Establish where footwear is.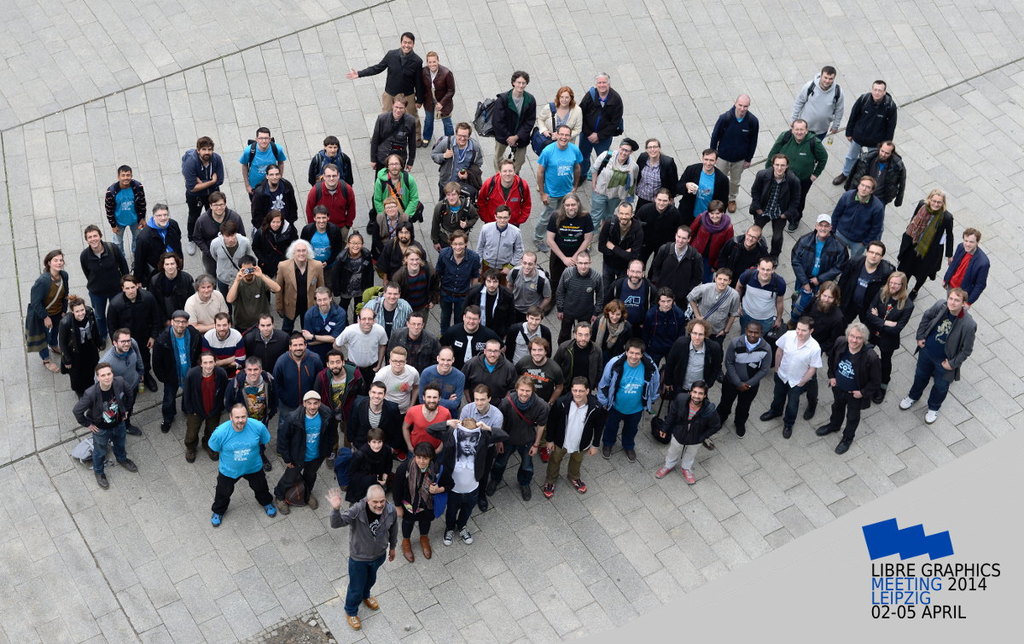
Established at Rect(420, 534, 430, 559).
